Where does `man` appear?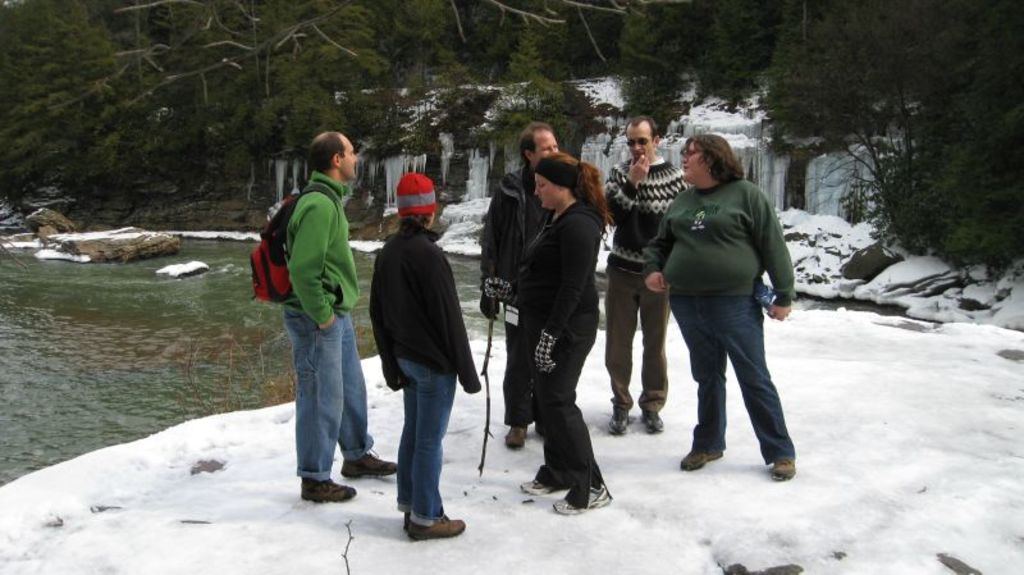
Appears at select_region(282, 128, 403, 507).
